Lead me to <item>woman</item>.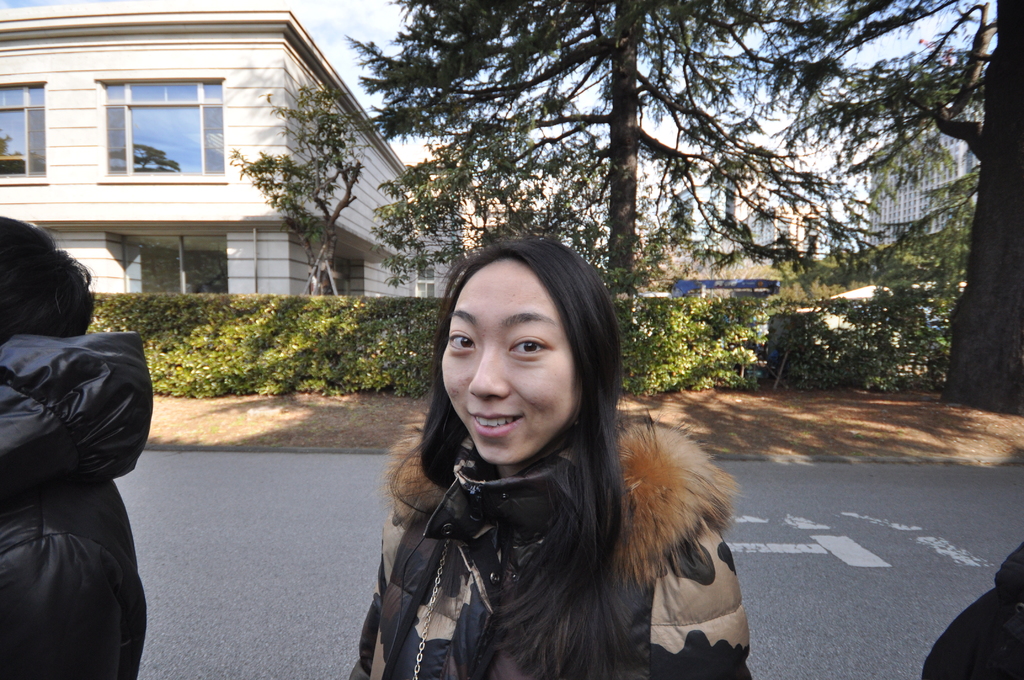
Lead to {"left": 357, "top": 234, "right": 762, "bottom": 679}.
